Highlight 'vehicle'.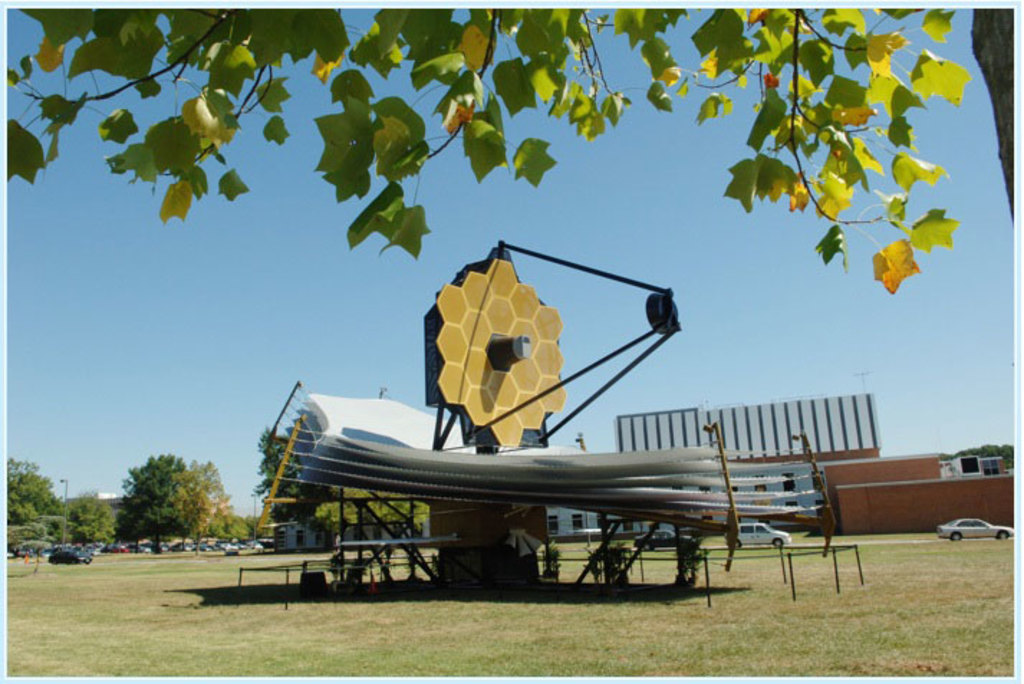
Highlighted region: x1=628 y1=526 x2=695 y2=552.
